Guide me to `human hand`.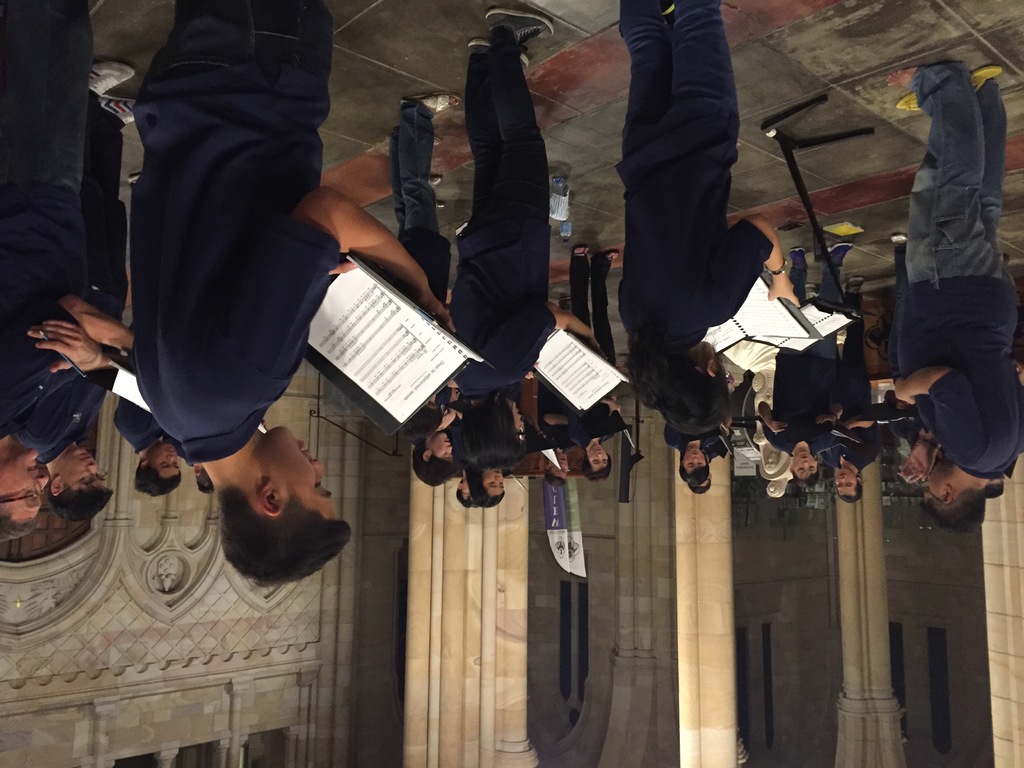
Guidance: x1=328 y1=259 x2=360 y2=278.
